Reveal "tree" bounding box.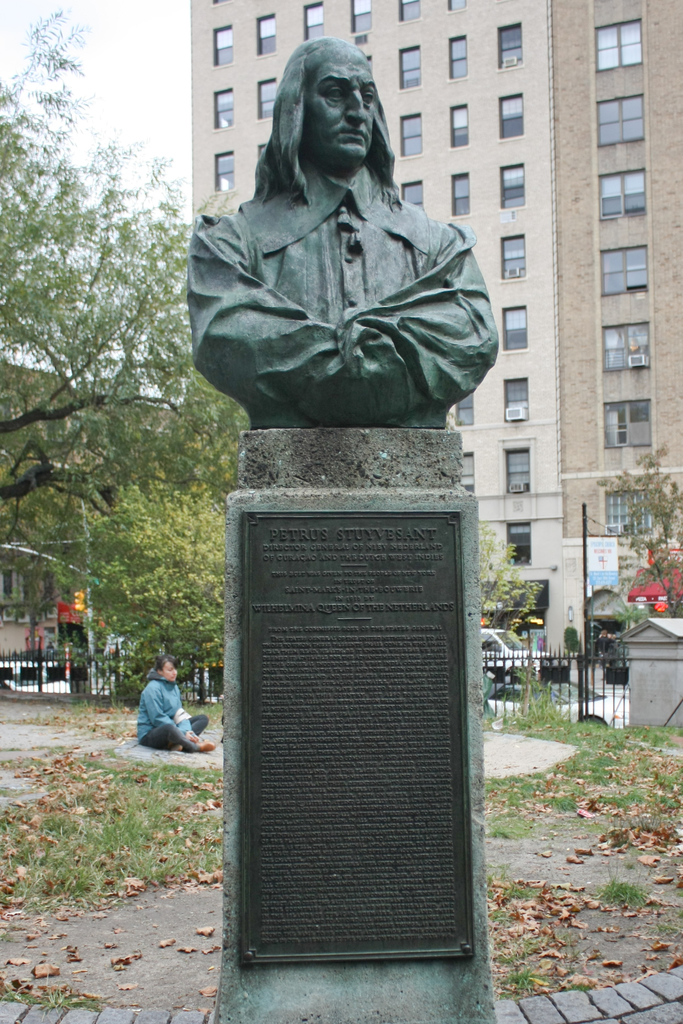
Revealed: pyautogui.locateOnScreen(607, 444, 682, 627).
